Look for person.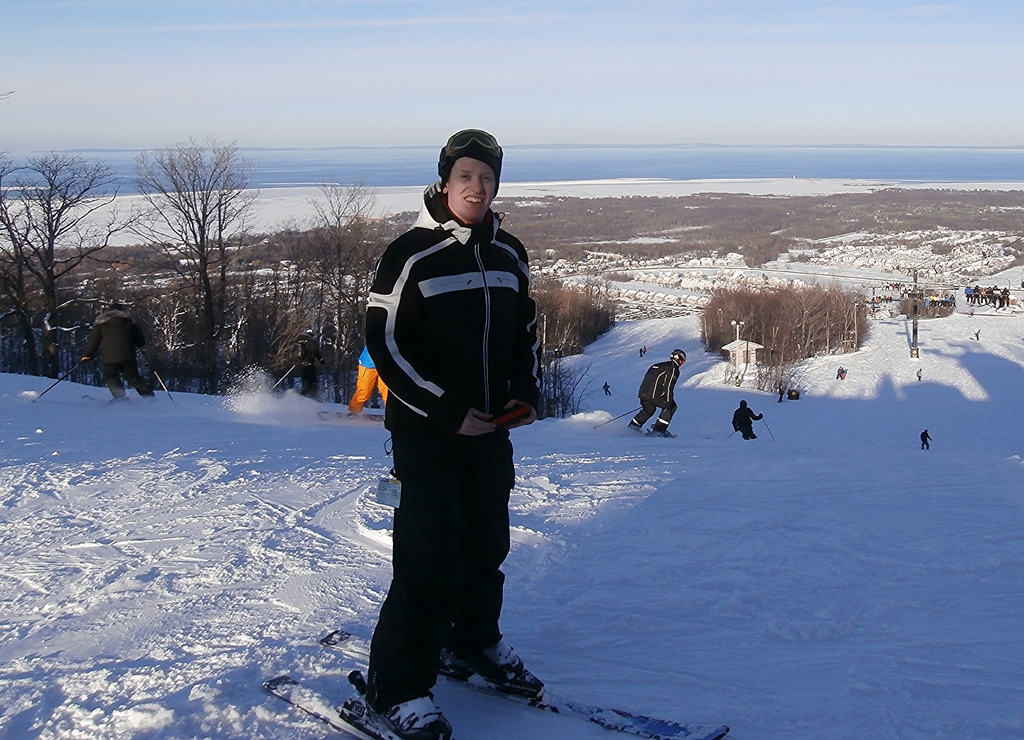
Found: 916/367/923/382.
